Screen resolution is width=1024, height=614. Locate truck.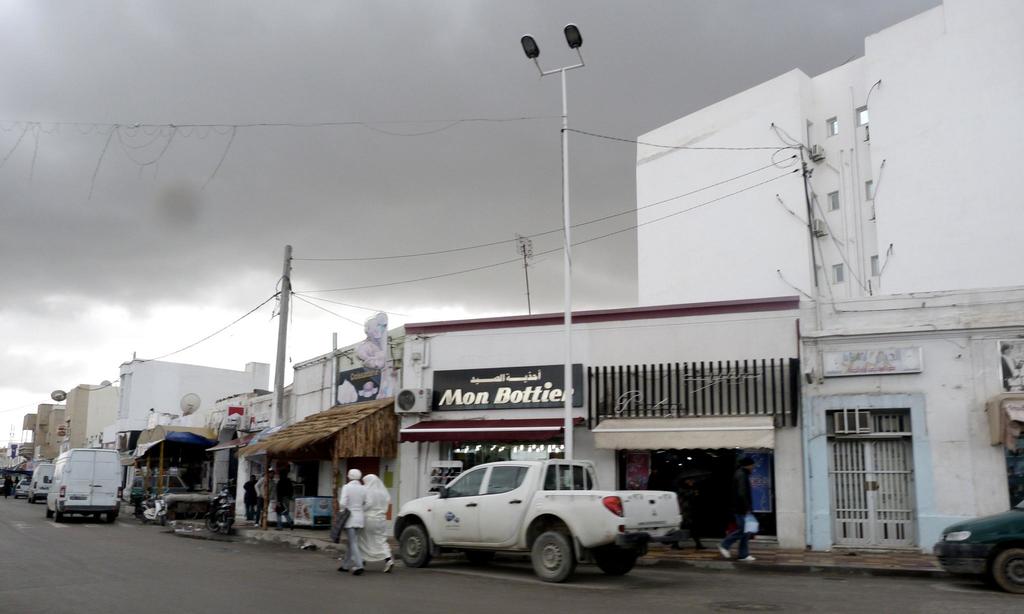
{"left": 368, "top": 470, "right": 689, "bottom": 585}.
